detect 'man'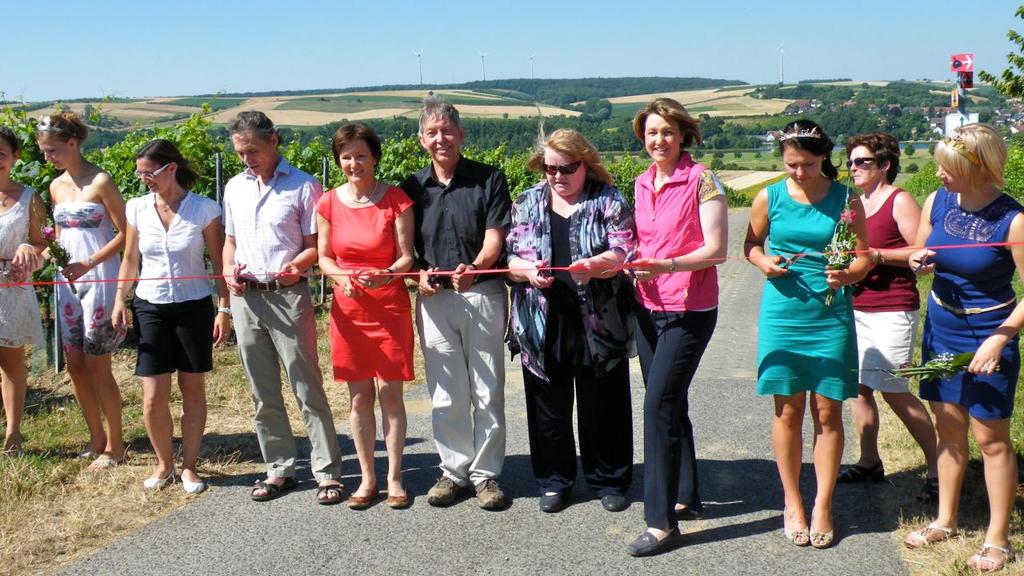
detection(402, 95, 513, 514)
